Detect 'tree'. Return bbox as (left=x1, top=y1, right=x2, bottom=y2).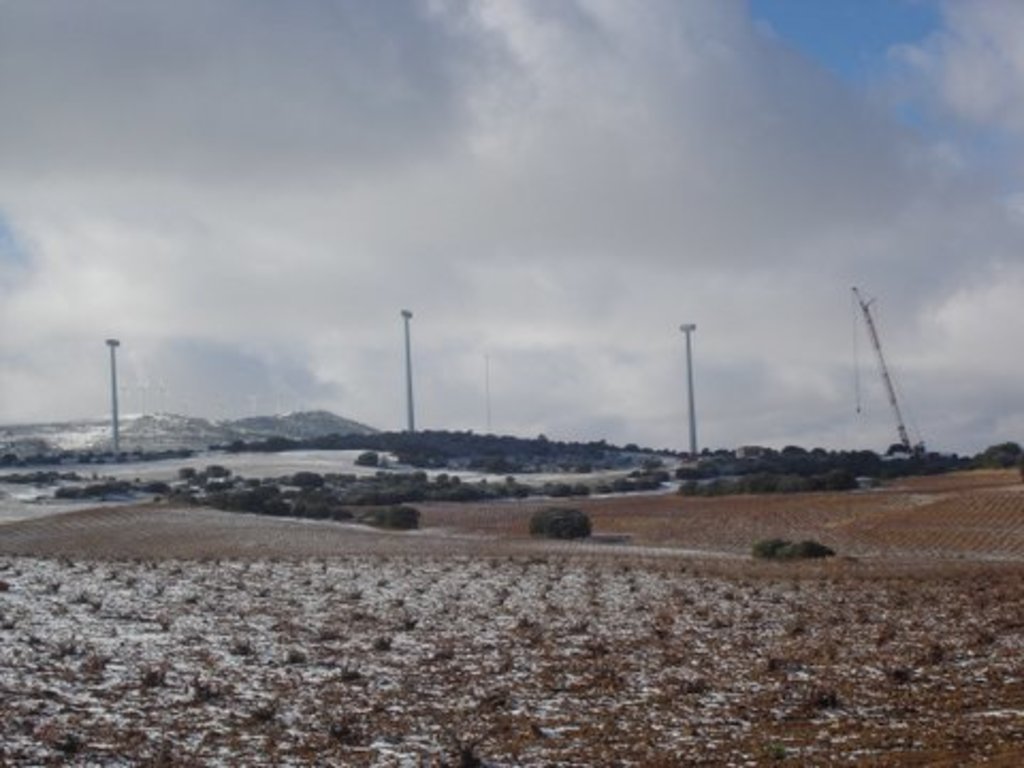
(left=529, top=506, right=593, bottom=544).
